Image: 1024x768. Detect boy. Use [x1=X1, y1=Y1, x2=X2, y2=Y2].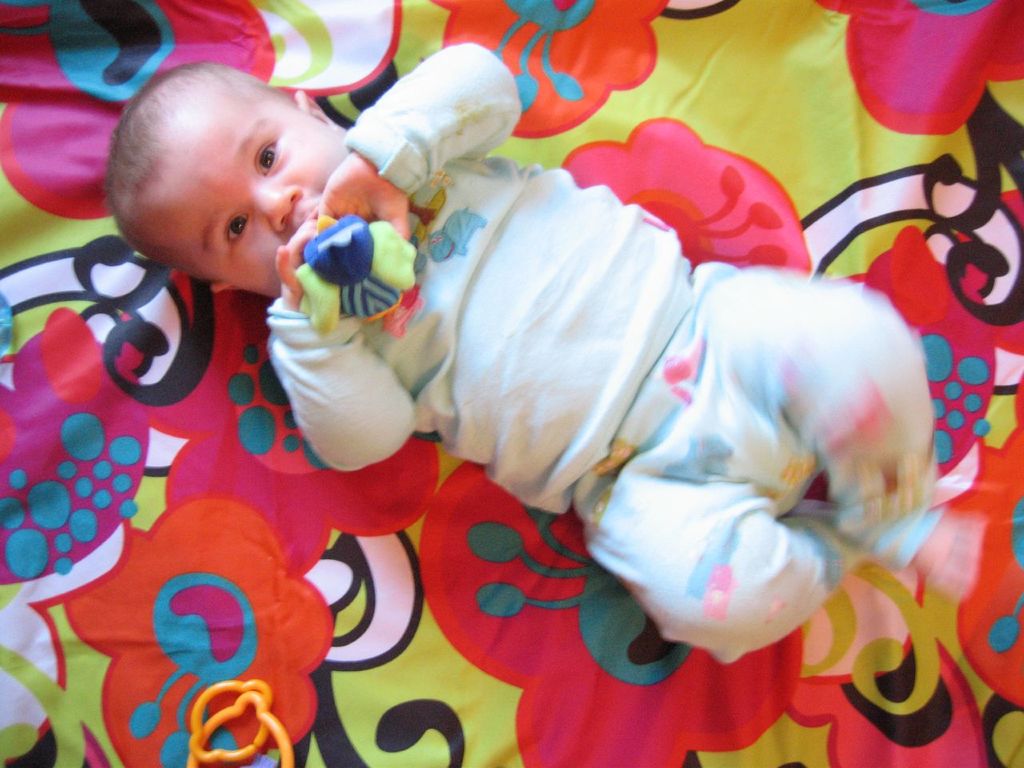
[x1=116, y1=11, x2=902, y2=725].
